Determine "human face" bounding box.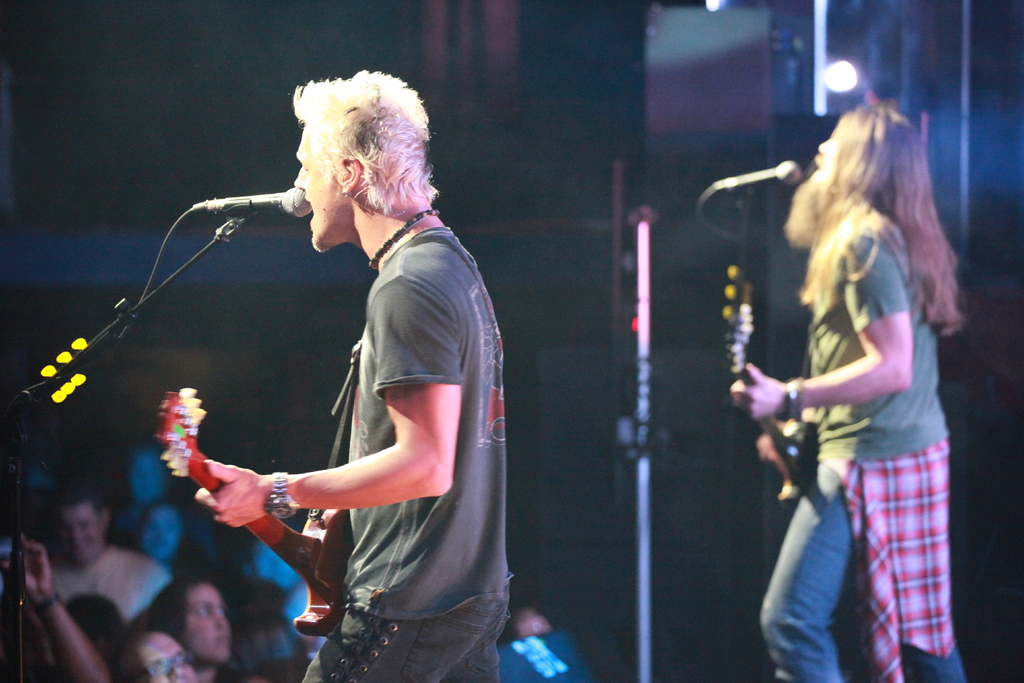
Determined: x1=296 y1=128 x2=342 y2=249.
